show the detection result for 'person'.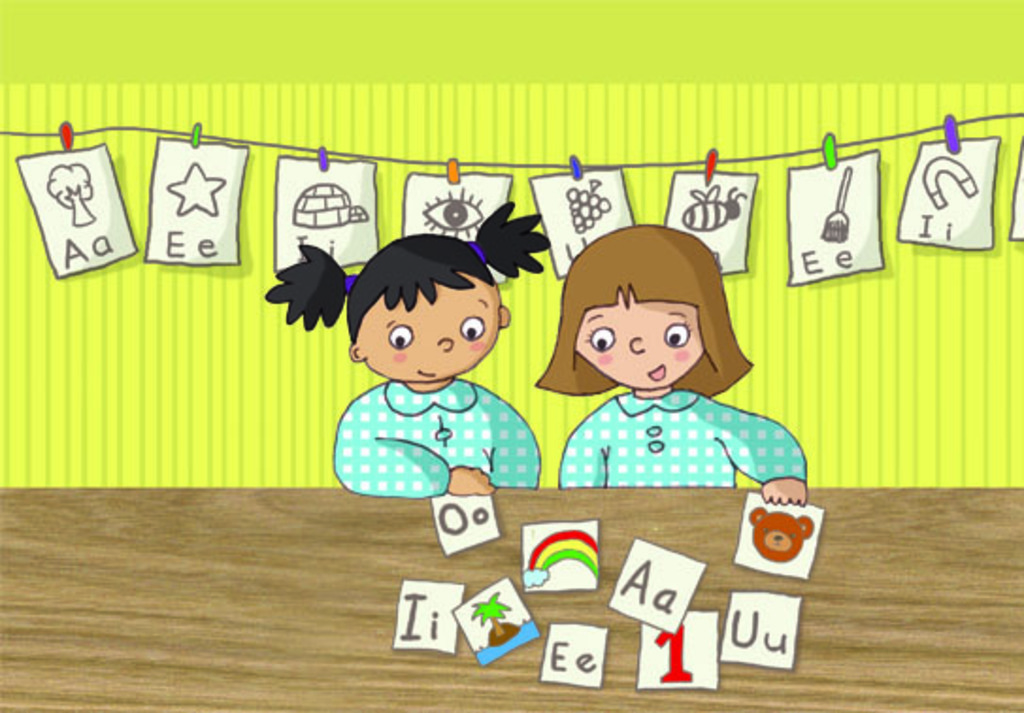
270,202,554,502.
